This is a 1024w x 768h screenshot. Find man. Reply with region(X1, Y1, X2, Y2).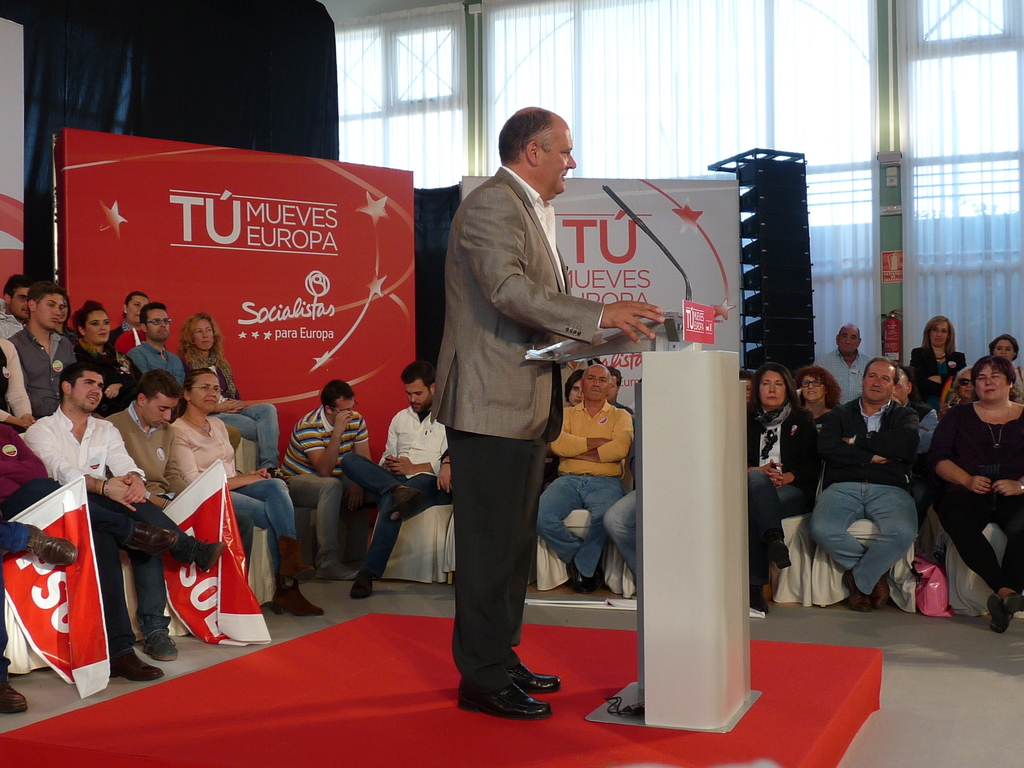
region(0, 413, 178, 680).
